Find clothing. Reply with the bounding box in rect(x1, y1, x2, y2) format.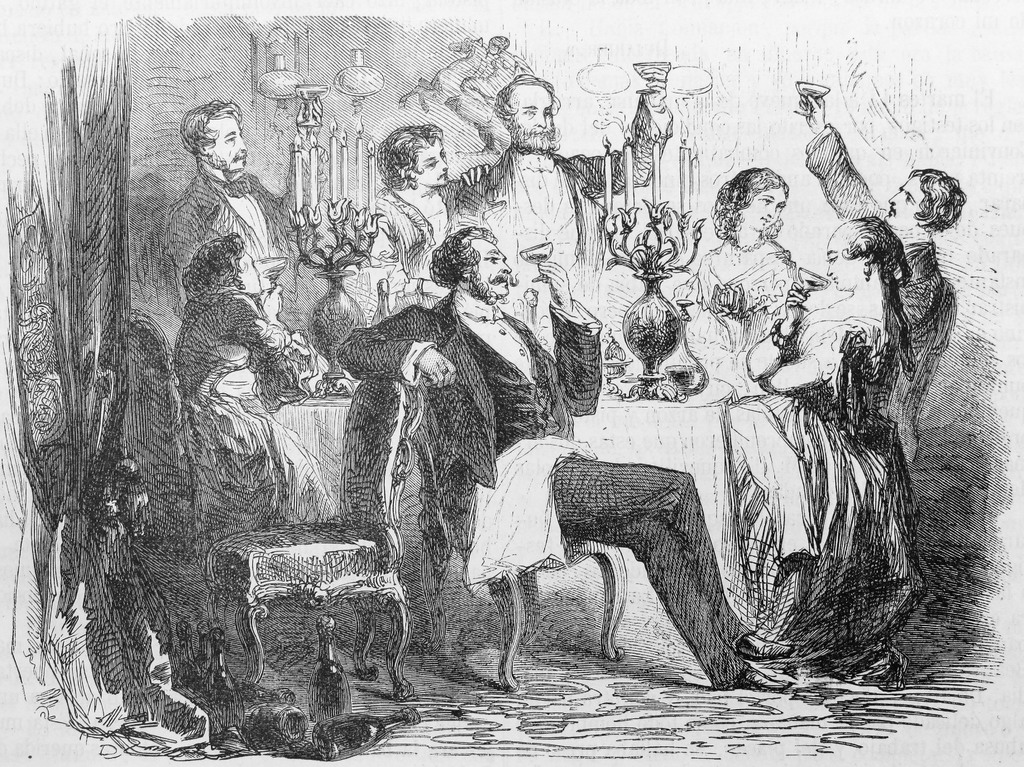
rect(172, 280, 333, 524).
